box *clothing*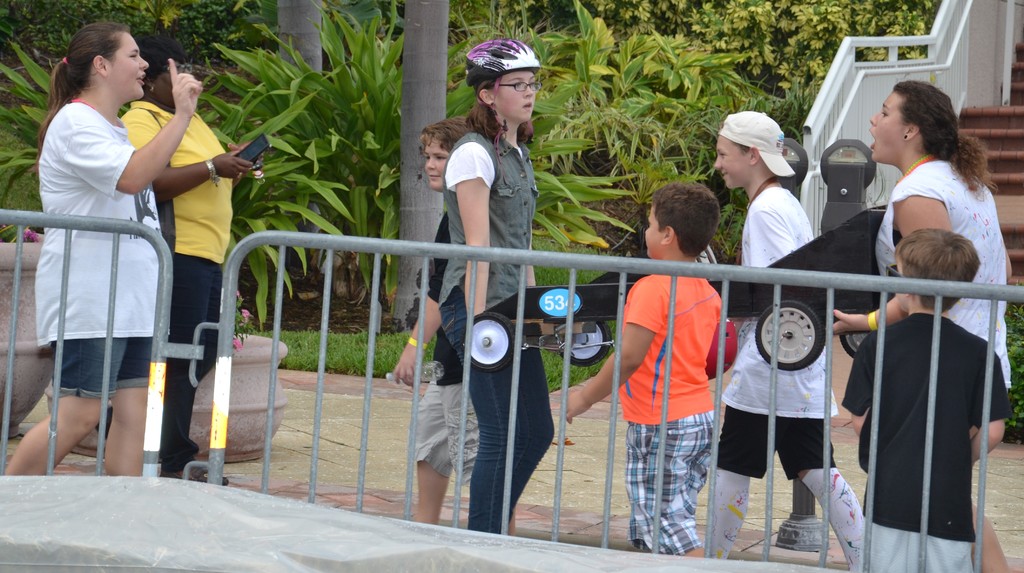
(436,130,534,313)
